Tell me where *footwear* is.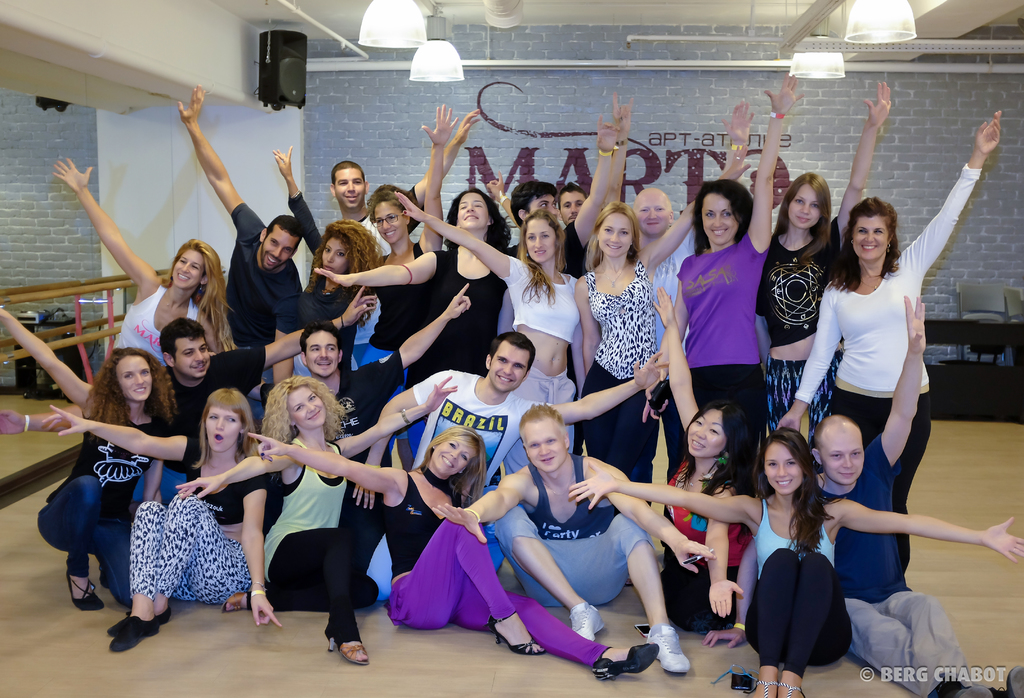
*footwear* is at <box>643,619,691,673</box>.
